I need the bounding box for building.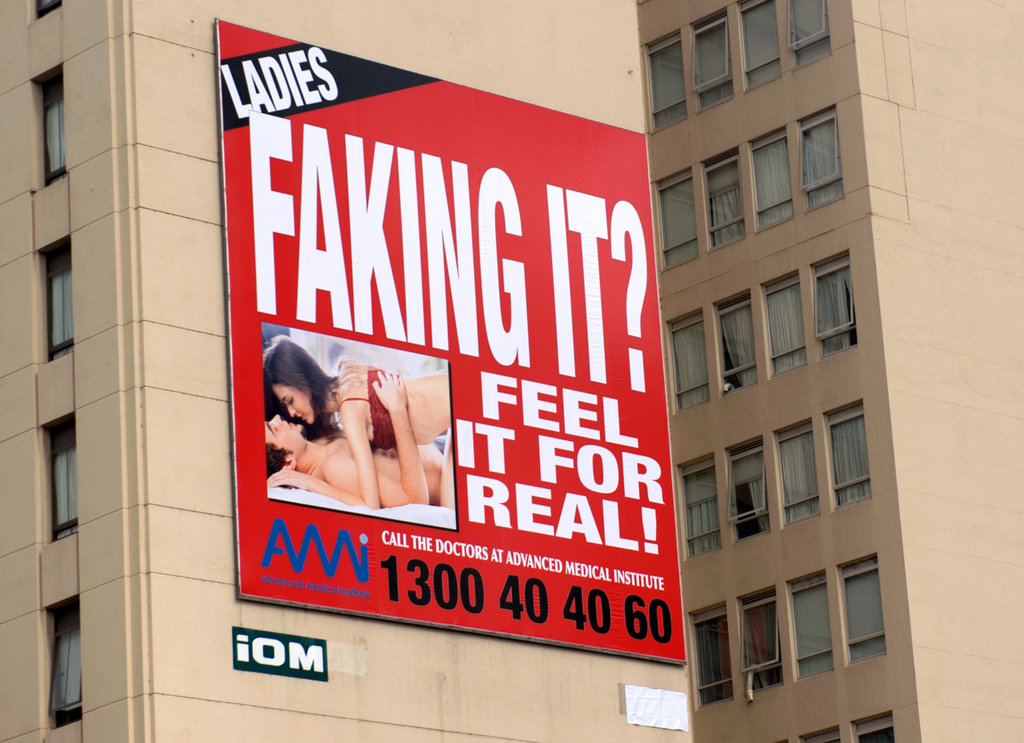
Here it is: pyautogui.locateOnScreen(0, 0, 1023, 742).
